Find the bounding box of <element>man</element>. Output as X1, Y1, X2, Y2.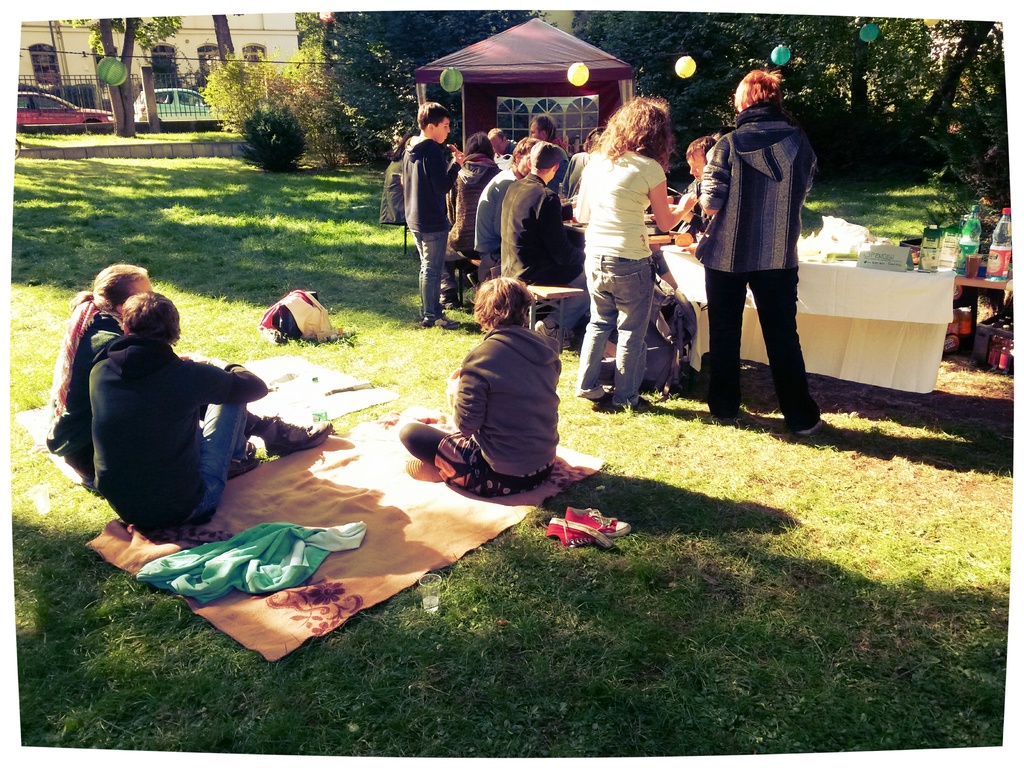
472, 135, 532, 255.
